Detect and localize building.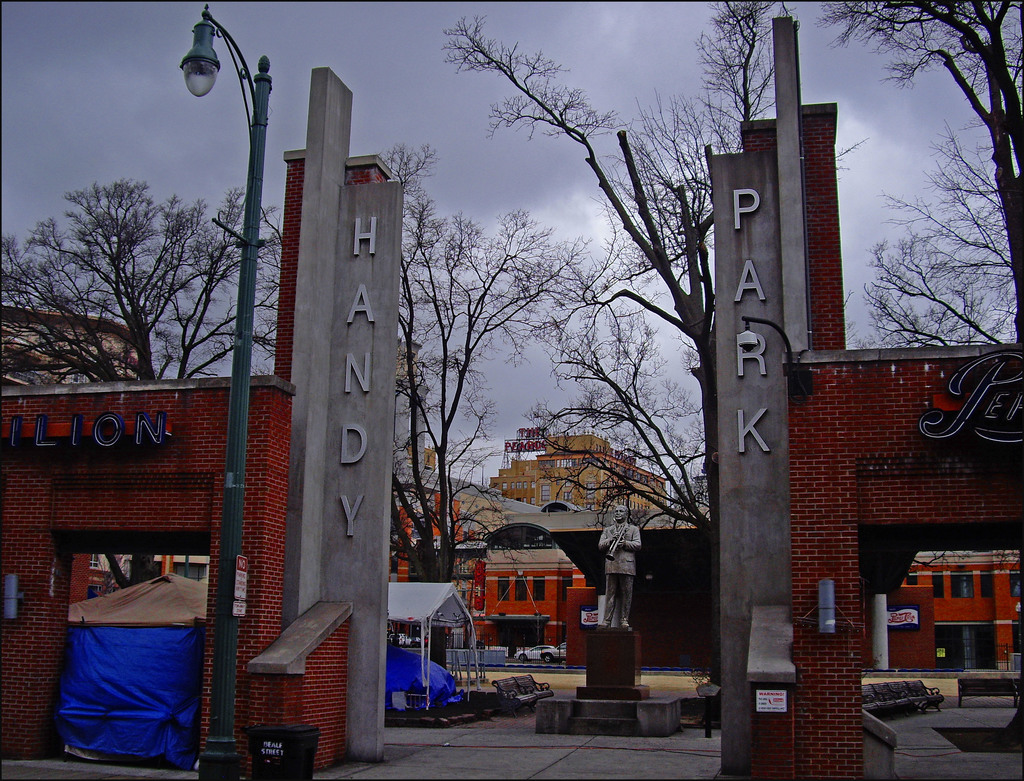
Localized at bbox(387, 329, 1023, 662).
